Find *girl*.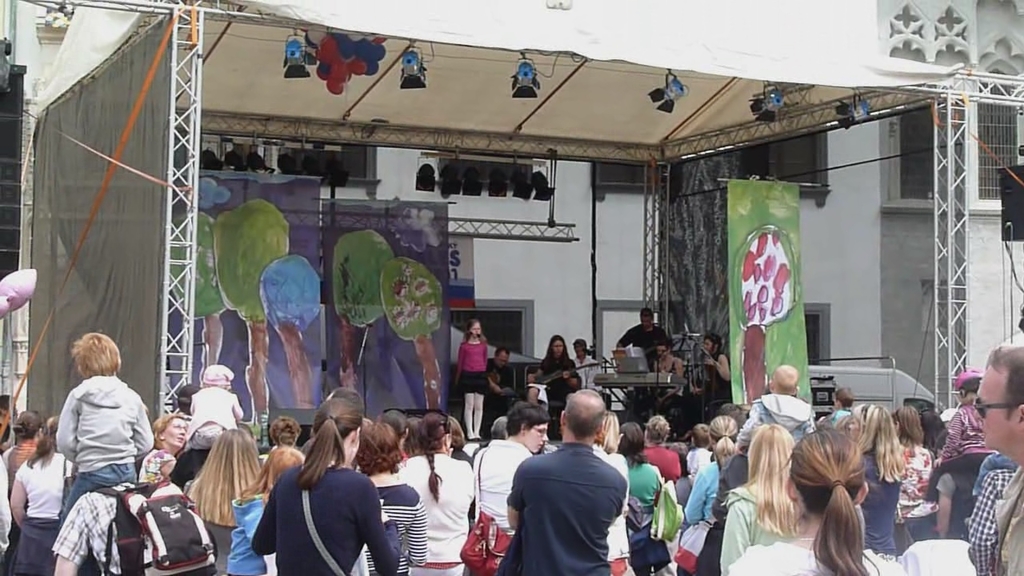
x1=10 y1=409 x2=74 y2=575.
